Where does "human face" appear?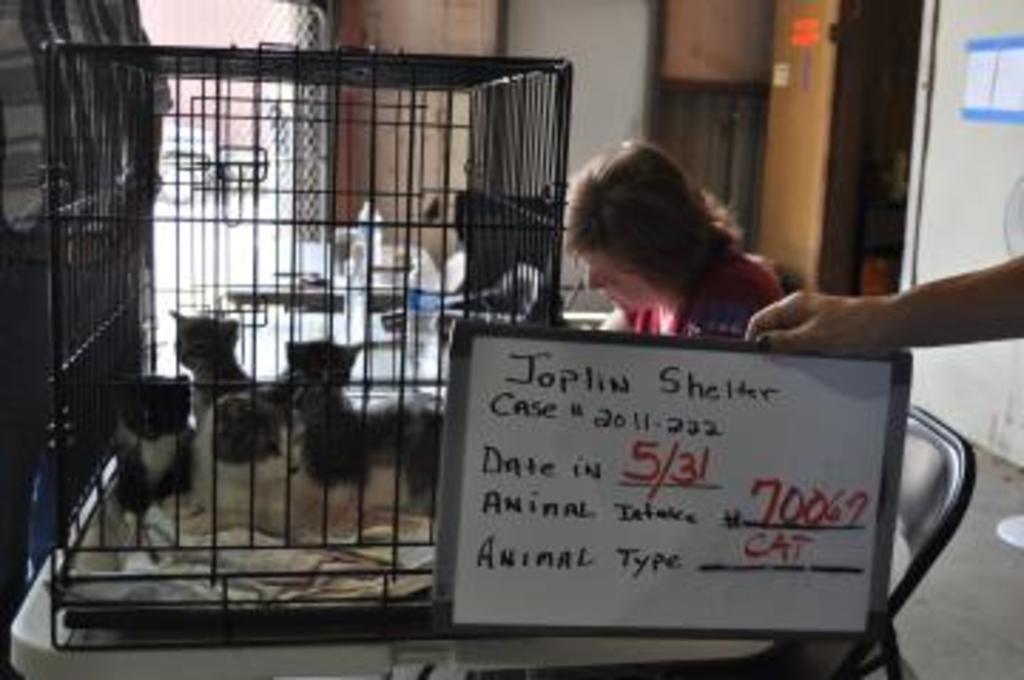
Appears at bbox=(577, 256, 663, 313).
